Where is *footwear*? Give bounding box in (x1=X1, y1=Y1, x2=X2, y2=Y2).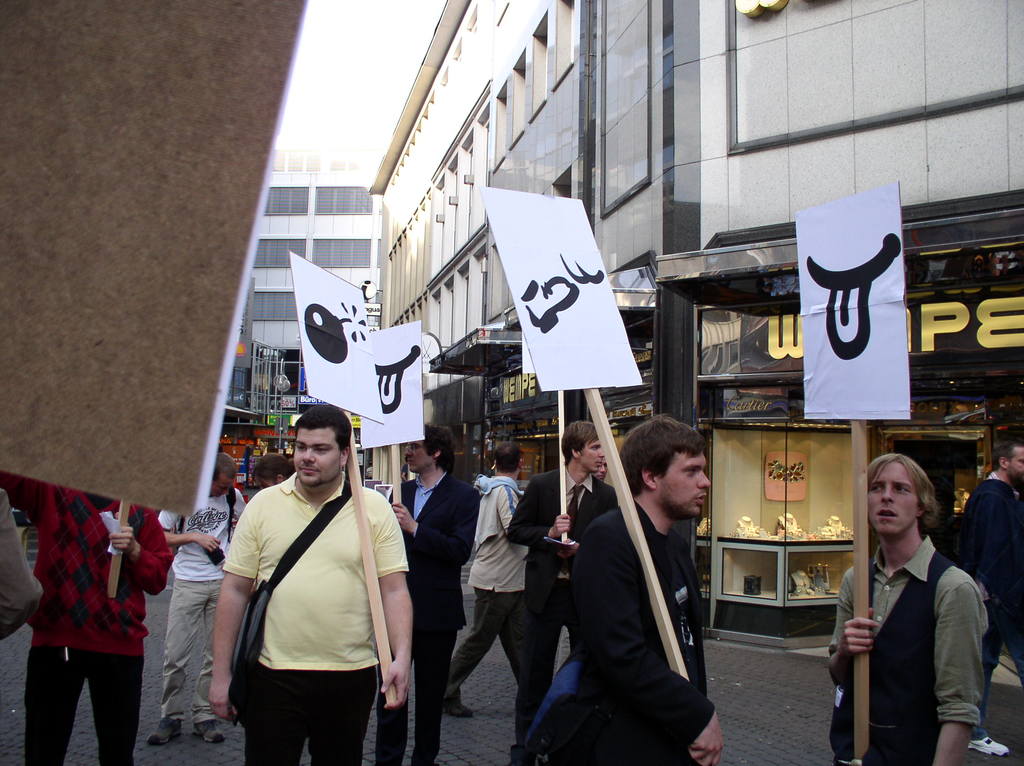
(x1=447, y1=685, x2=476, y2=718).
